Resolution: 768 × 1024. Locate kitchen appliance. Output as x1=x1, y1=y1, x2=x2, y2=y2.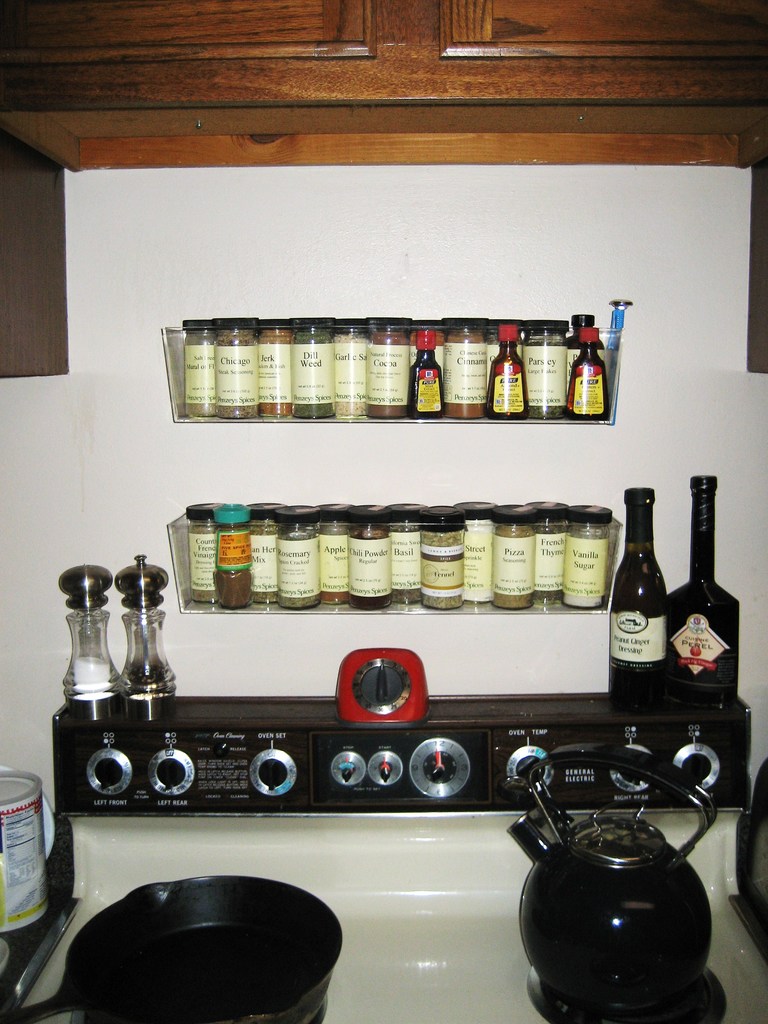
x1=299, y1=316, x2=332, y2=421.
